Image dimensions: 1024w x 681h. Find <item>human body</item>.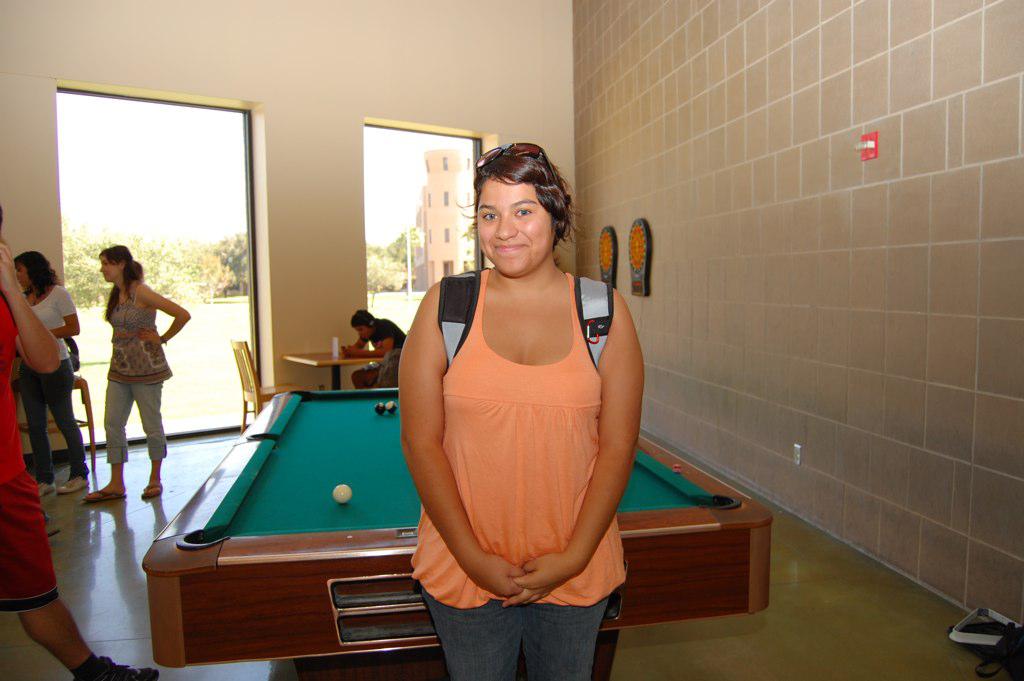
bbox=(345, 311, 417, 384).
